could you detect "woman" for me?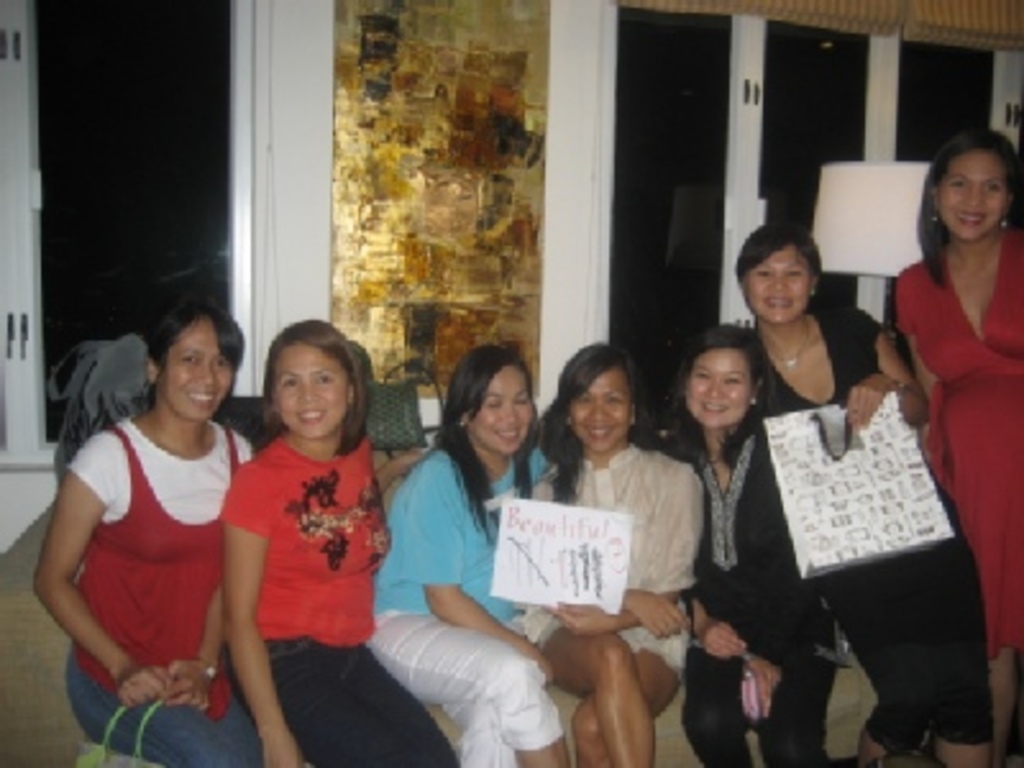
Detection result: region(215, 276, 384, 735).
